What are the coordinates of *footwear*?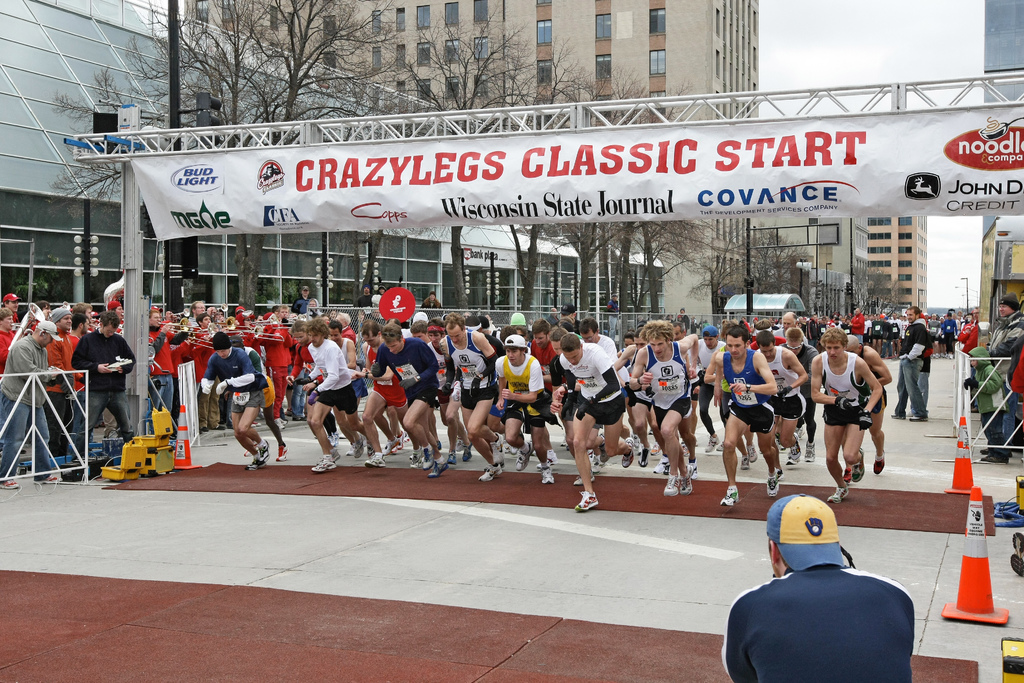
bbox=[411, 454, 422, 468].
